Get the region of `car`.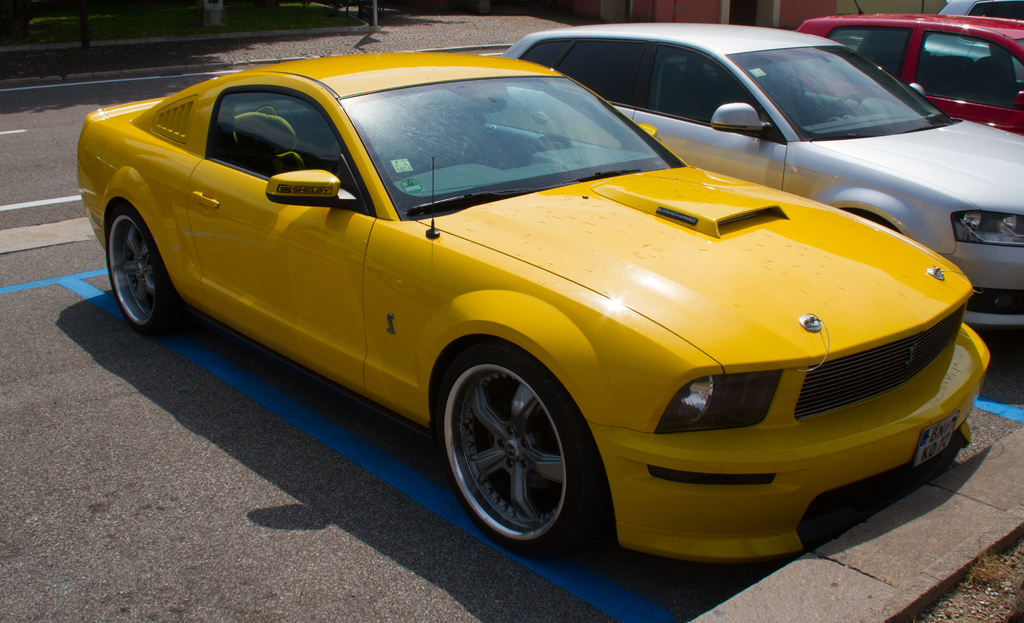
bbox(499, 22, 1022, 327).
